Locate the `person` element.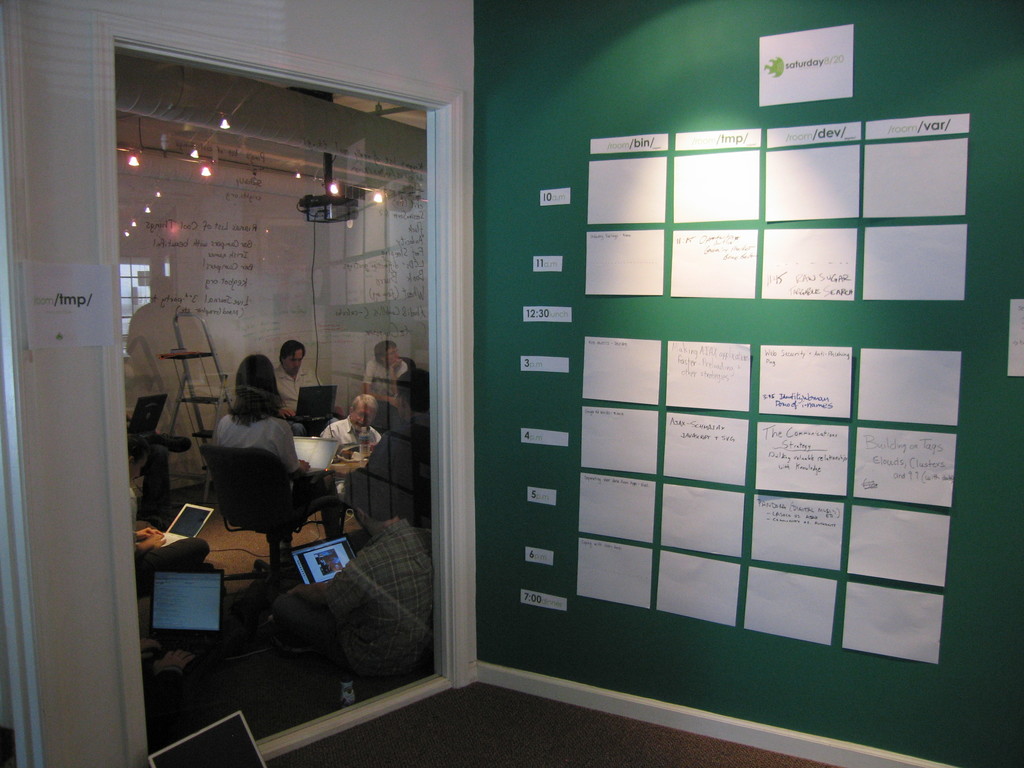
Element bbox: bbox=(215, 355, 340, 538).
